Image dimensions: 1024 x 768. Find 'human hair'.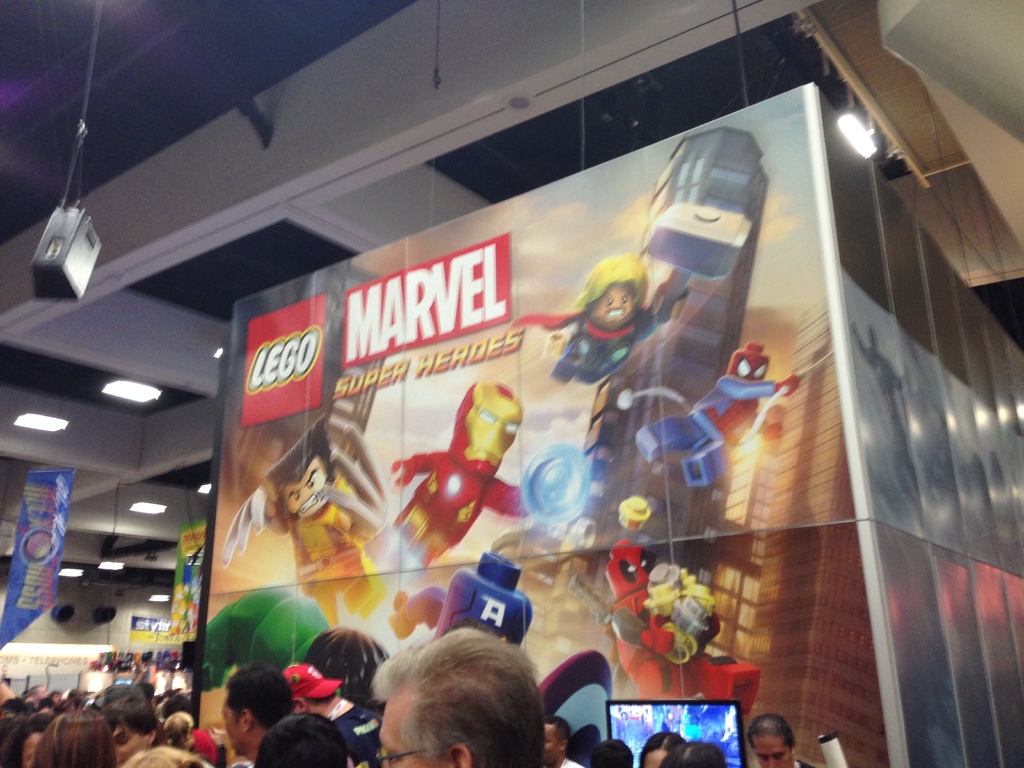
264 416 338 531.
